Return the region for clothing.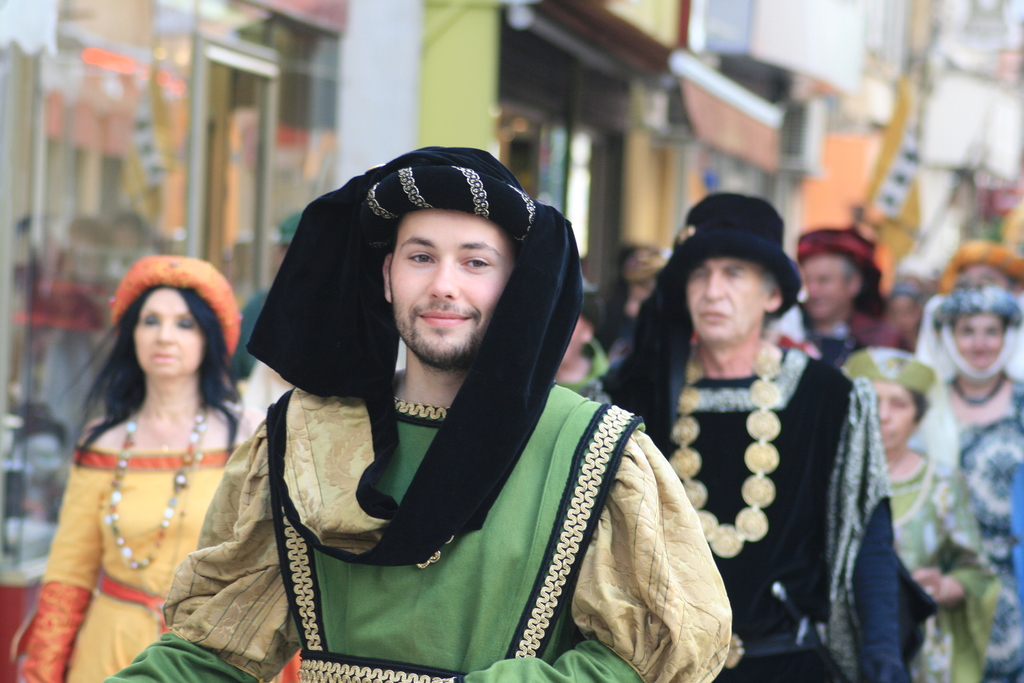
906:369:1023:682.
